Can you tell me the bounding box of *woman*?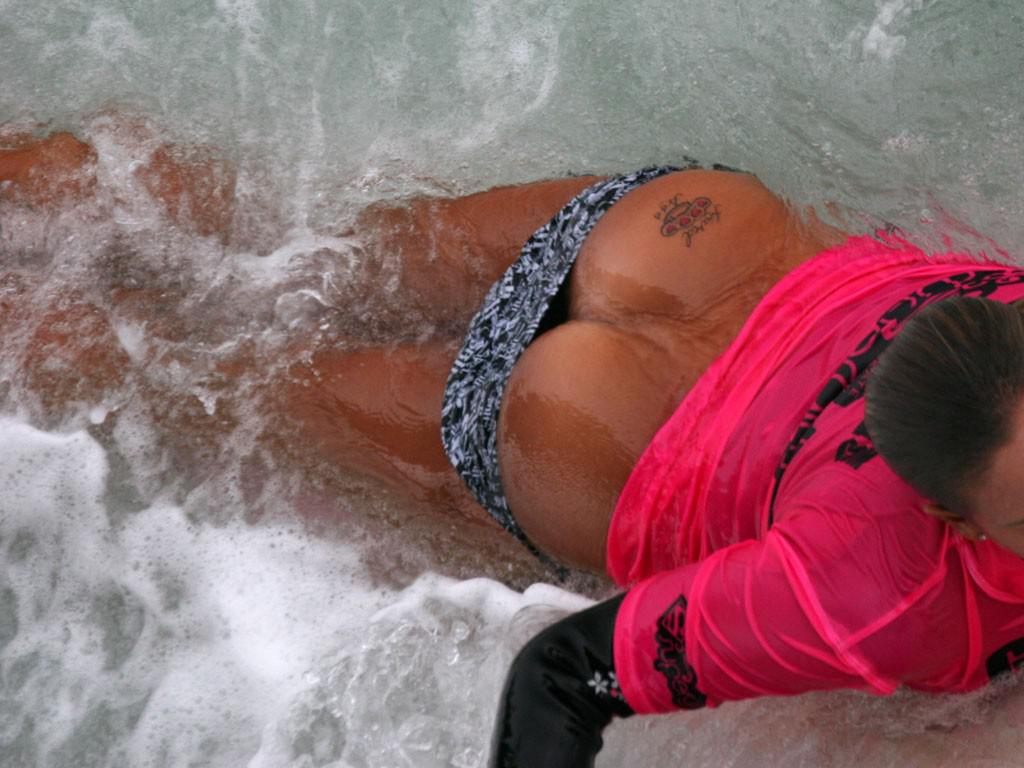
bbox=[0, 121, 1023, 764].
